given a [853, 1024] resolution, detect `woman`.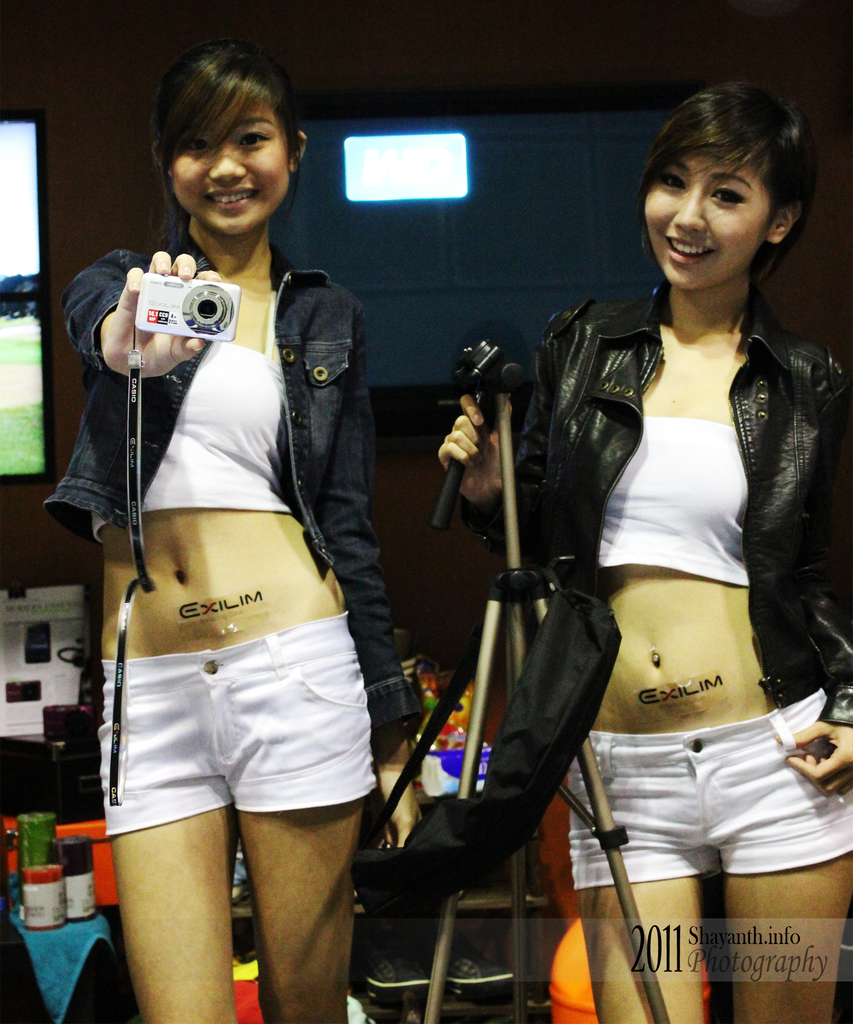
<region>44, 40, 420, 1023</region>.
